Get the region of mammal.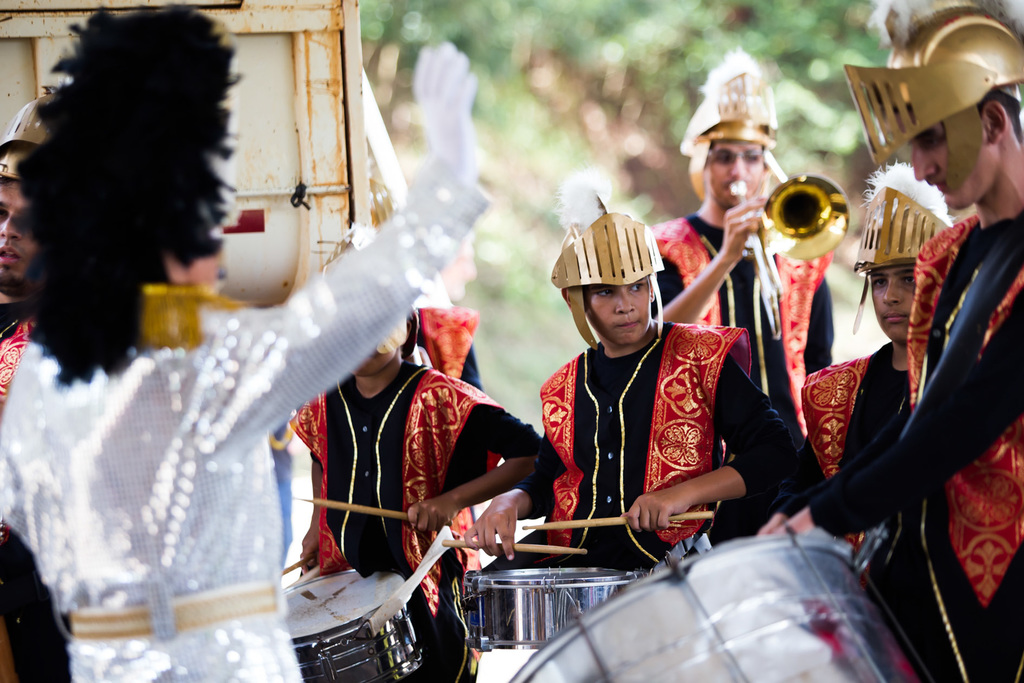
x1=289, y1=293, x2=556, y2=682.
